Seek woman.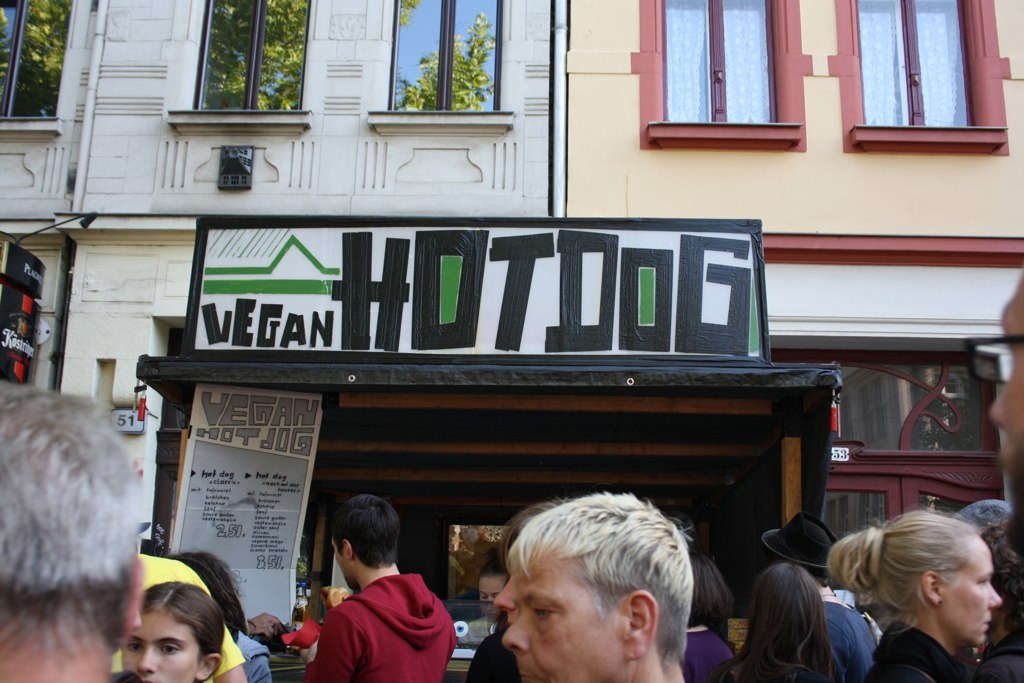
bbox=[835, 506, 1002, 682].
